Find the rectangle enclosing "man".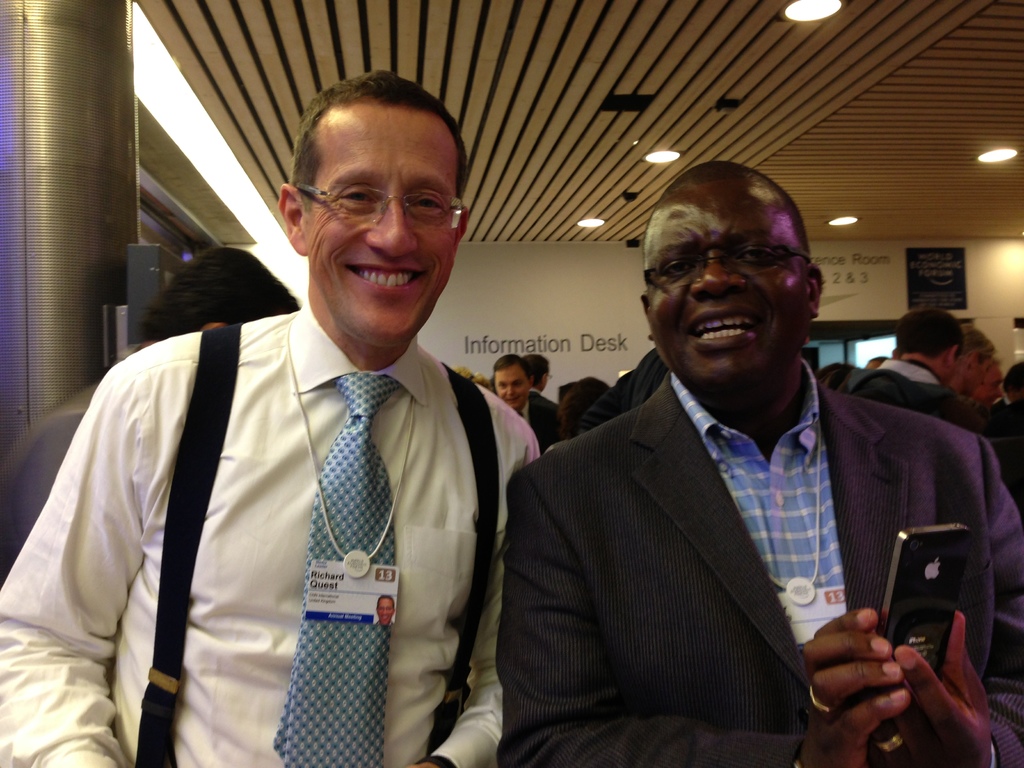
x1=987, y1=363, x2=1023, y2=516.
